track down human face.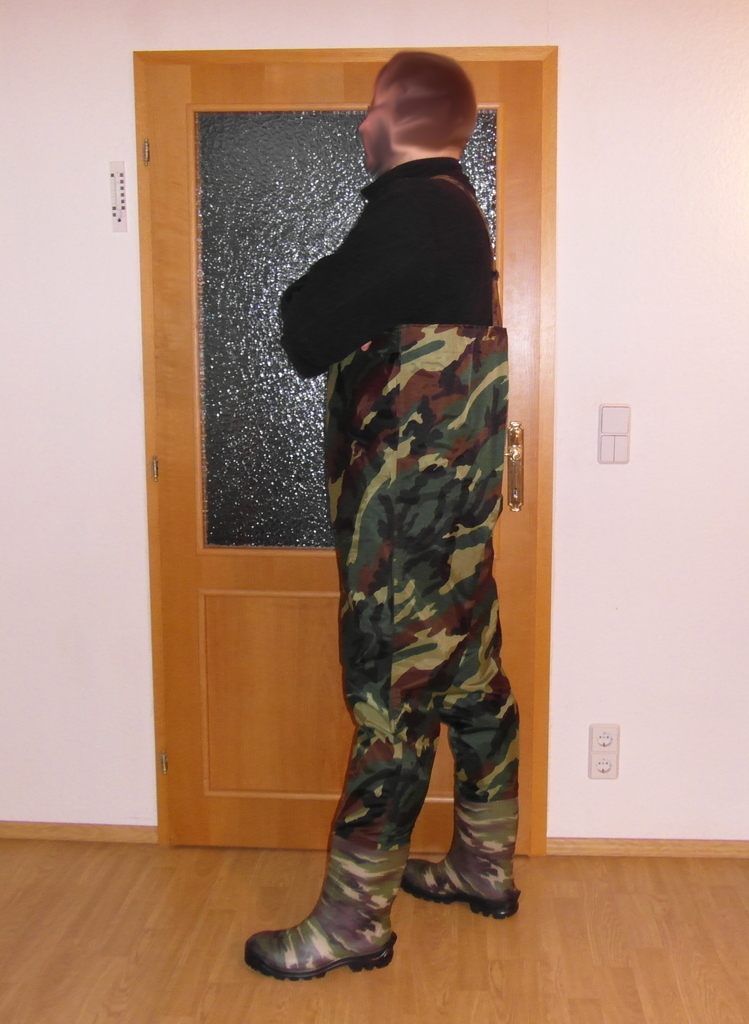
Tracked to 360/78/401/171.
